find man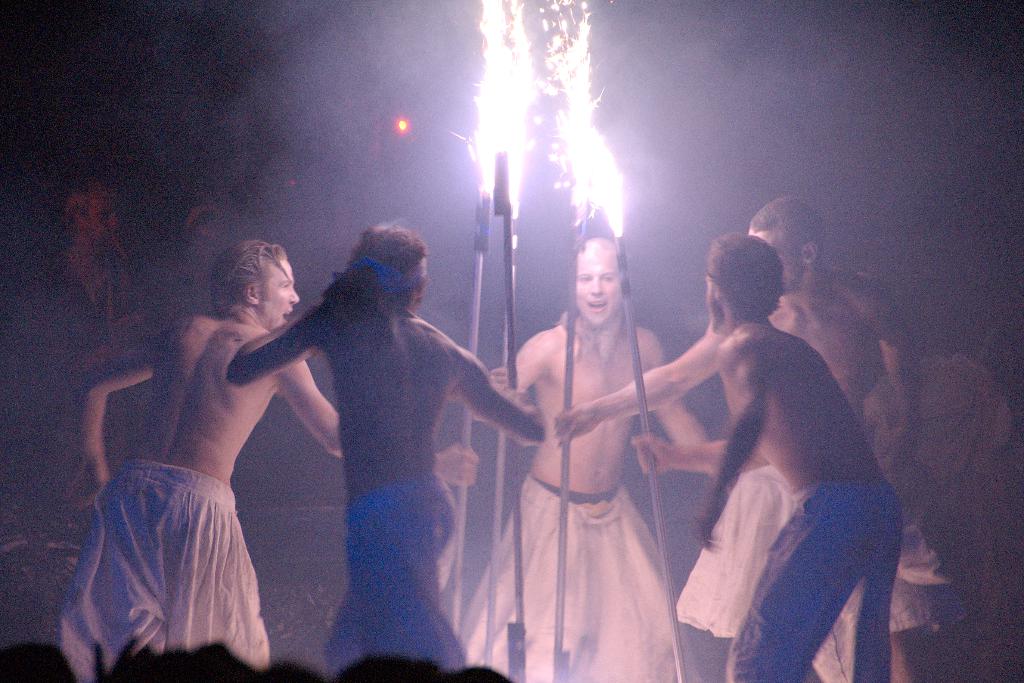
[x1=555, y1=197, x2=925, y2=682]
